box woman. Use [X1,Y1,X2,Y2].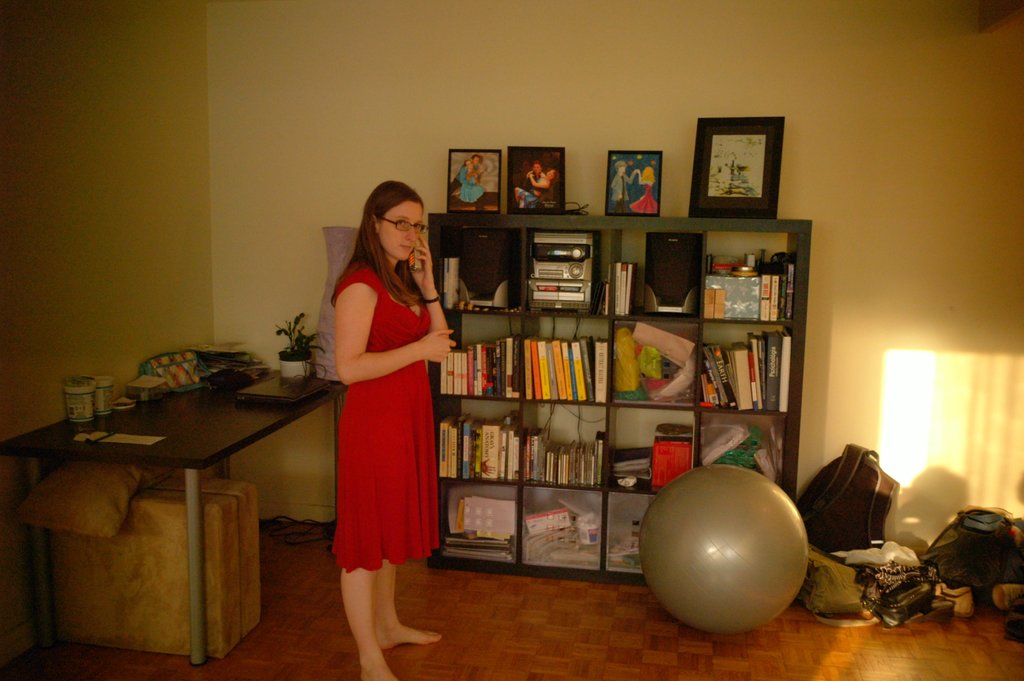
[317,186,454,644].
